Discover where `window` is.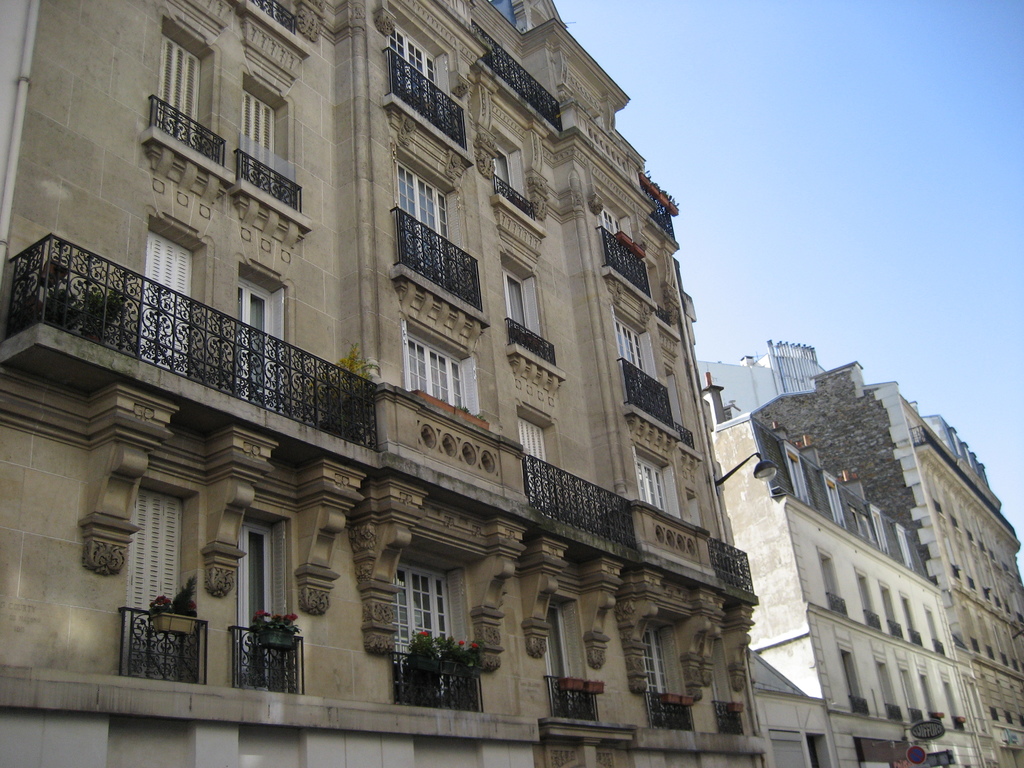
Discovered at x1=812, y1=547, x2=845, y2=618.
